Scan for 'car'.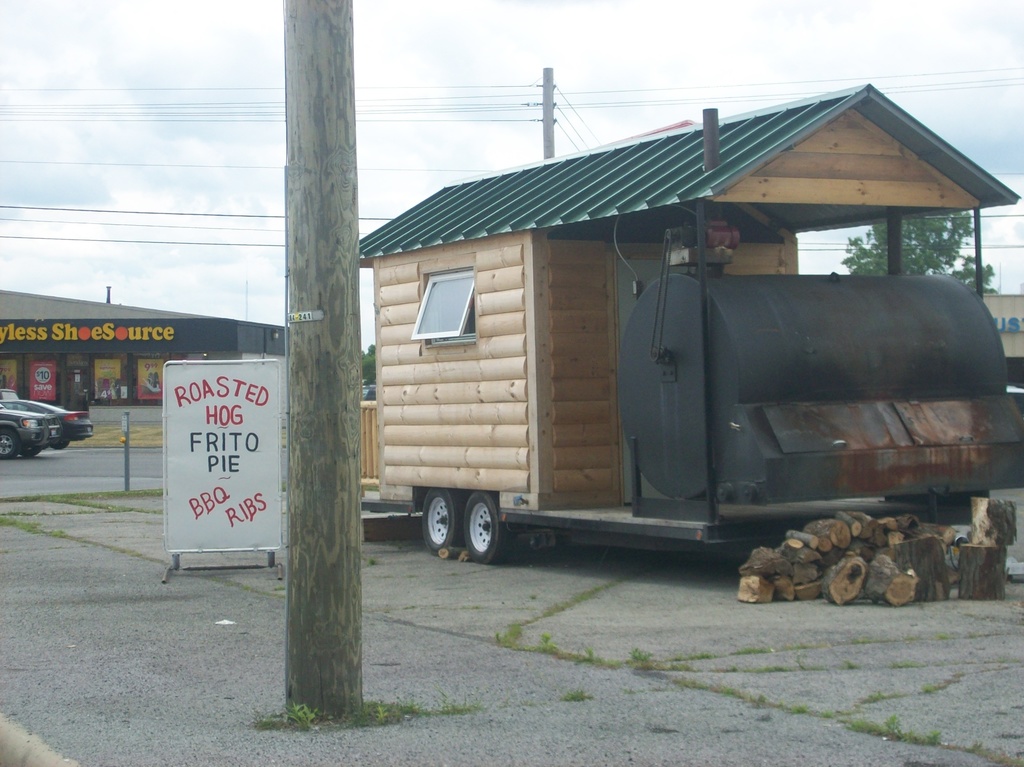
Scan result: x1=0, y1=397, x2=95, y2=449.
